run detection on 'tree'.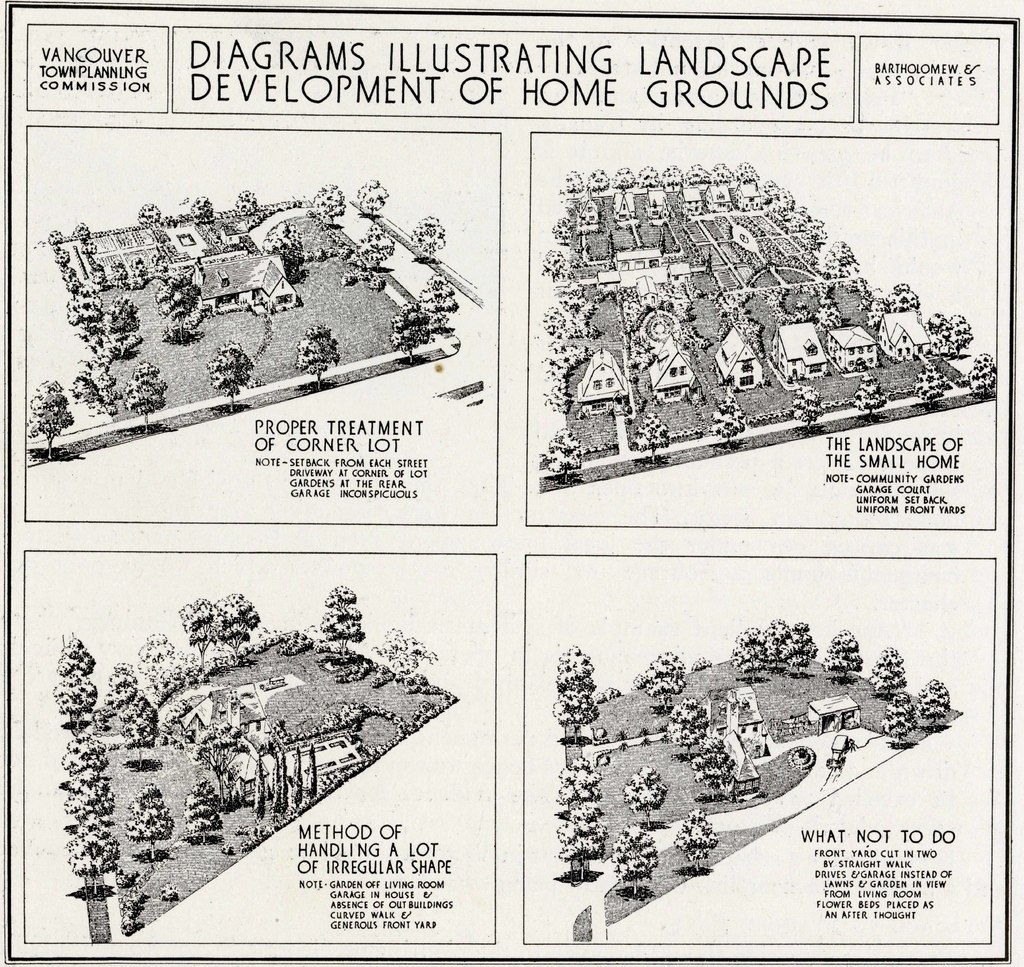
Result: pyautogui.locateOnScreen(558, 799, 612, 882).
